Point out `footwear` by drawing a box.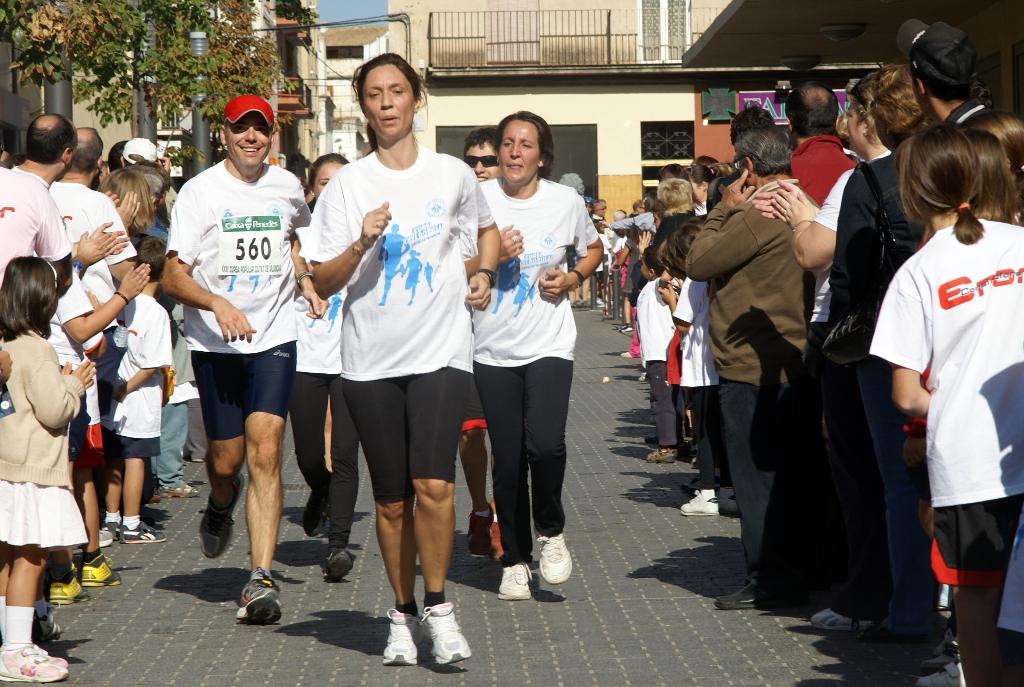
<region>617, 347, 628, 358</region>.
